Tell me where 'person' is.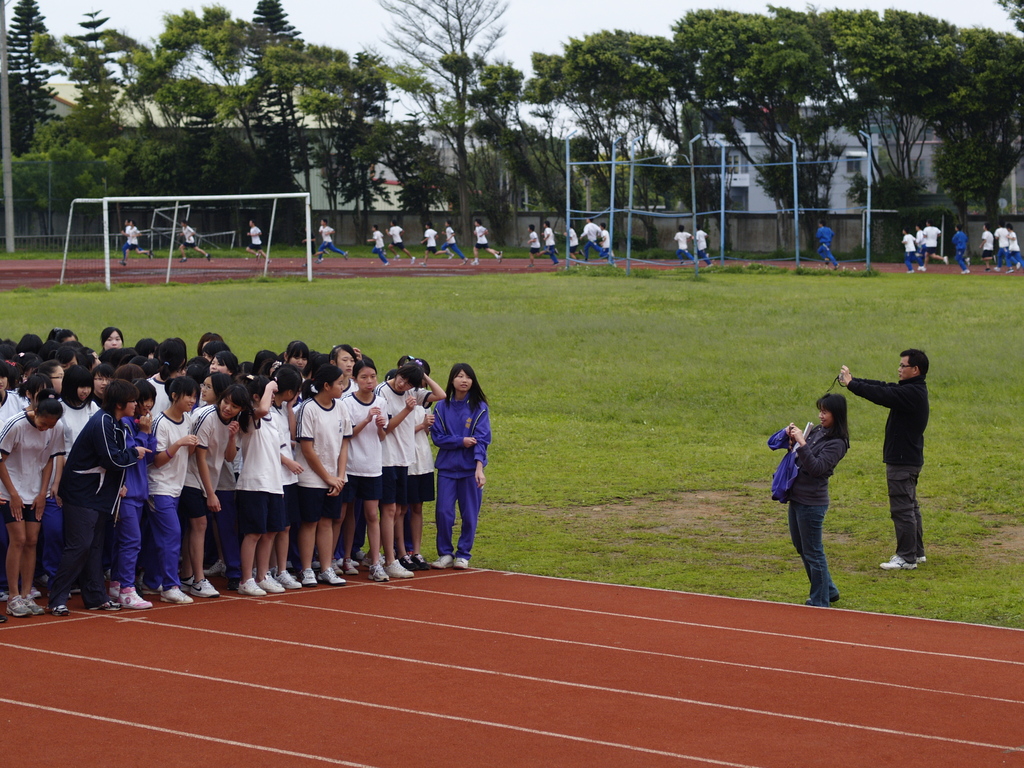
'person' is at 688, 225, 713, 266.
